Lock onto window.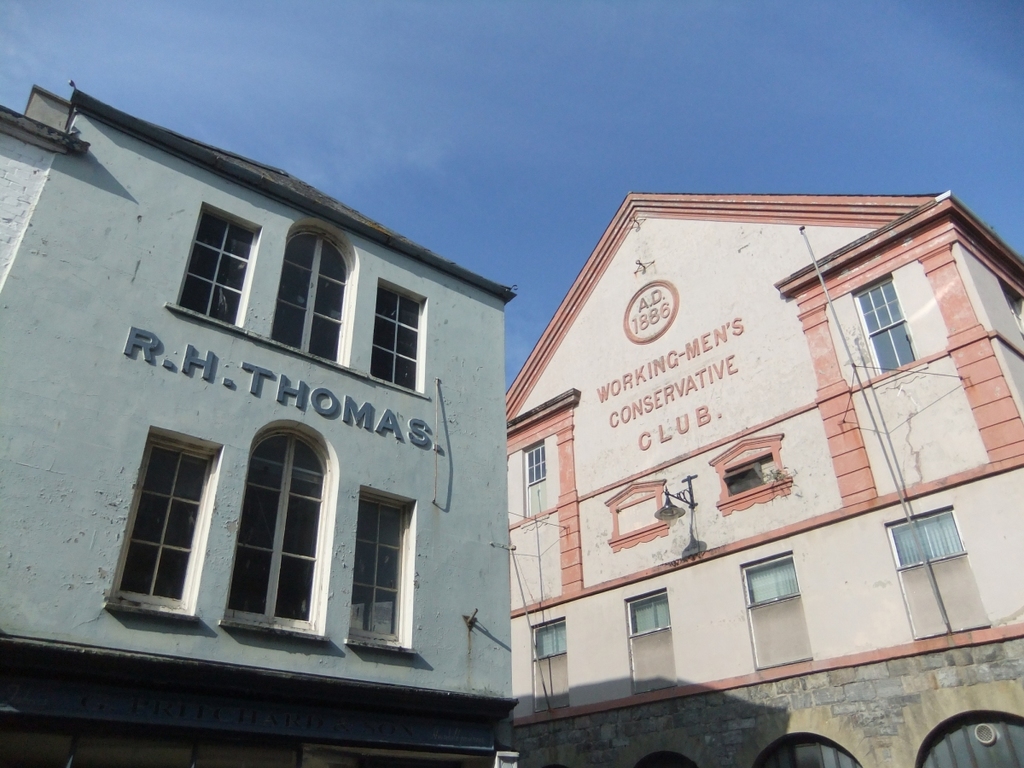
Locked: Rect(368, 282, 422, 389).
